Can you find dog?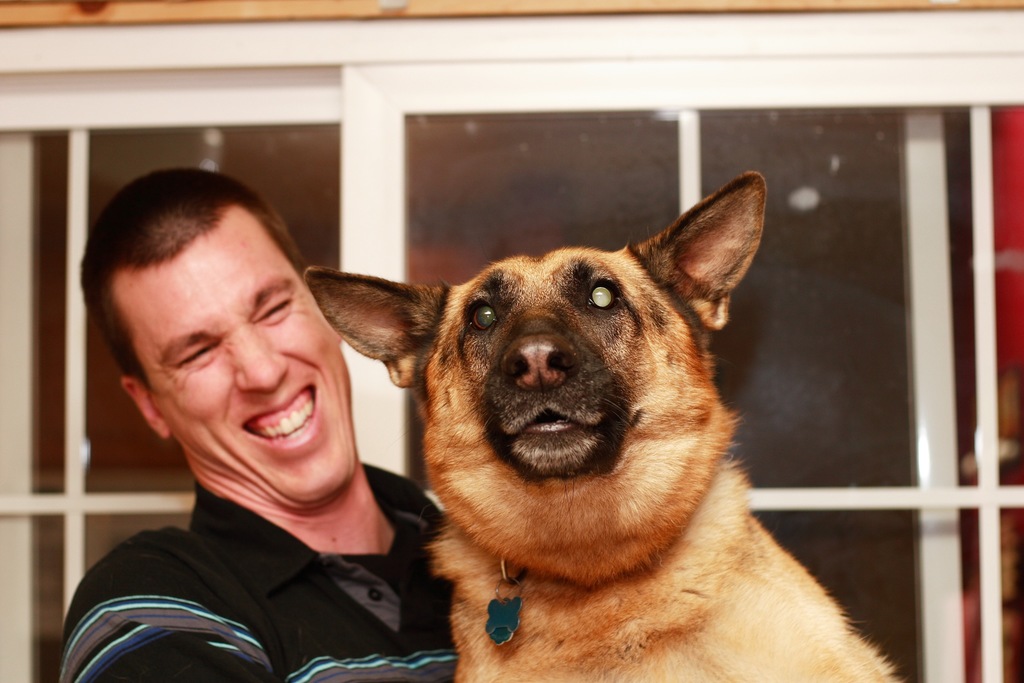
Yes, bounding box: locate(301, 172, 908, 682).
